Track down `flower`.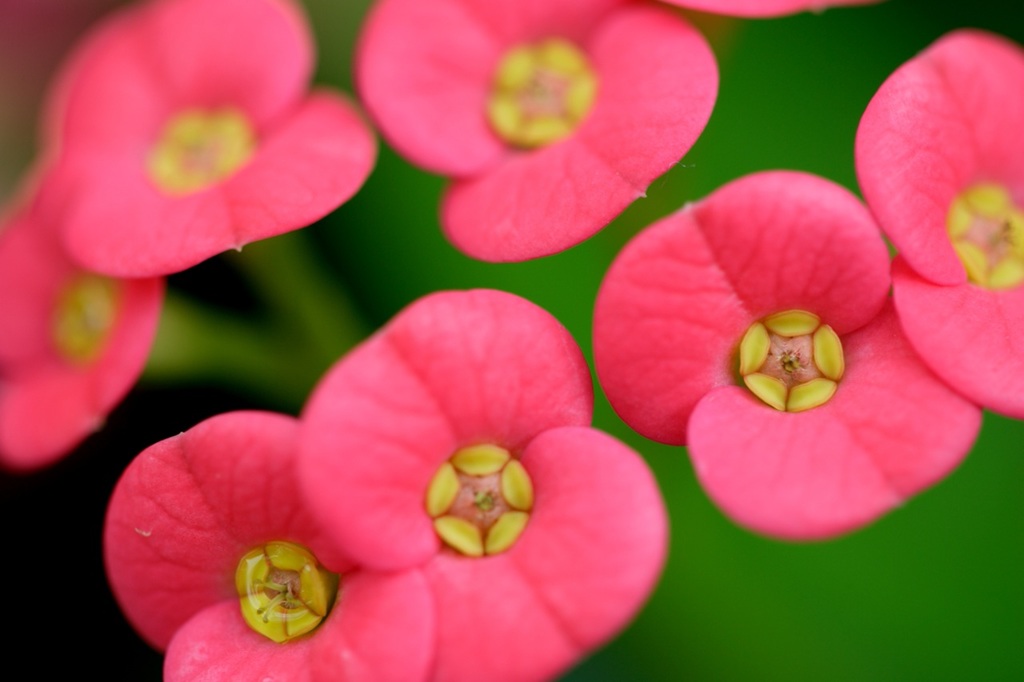
Tracked to [0, 209, 186, 473].
